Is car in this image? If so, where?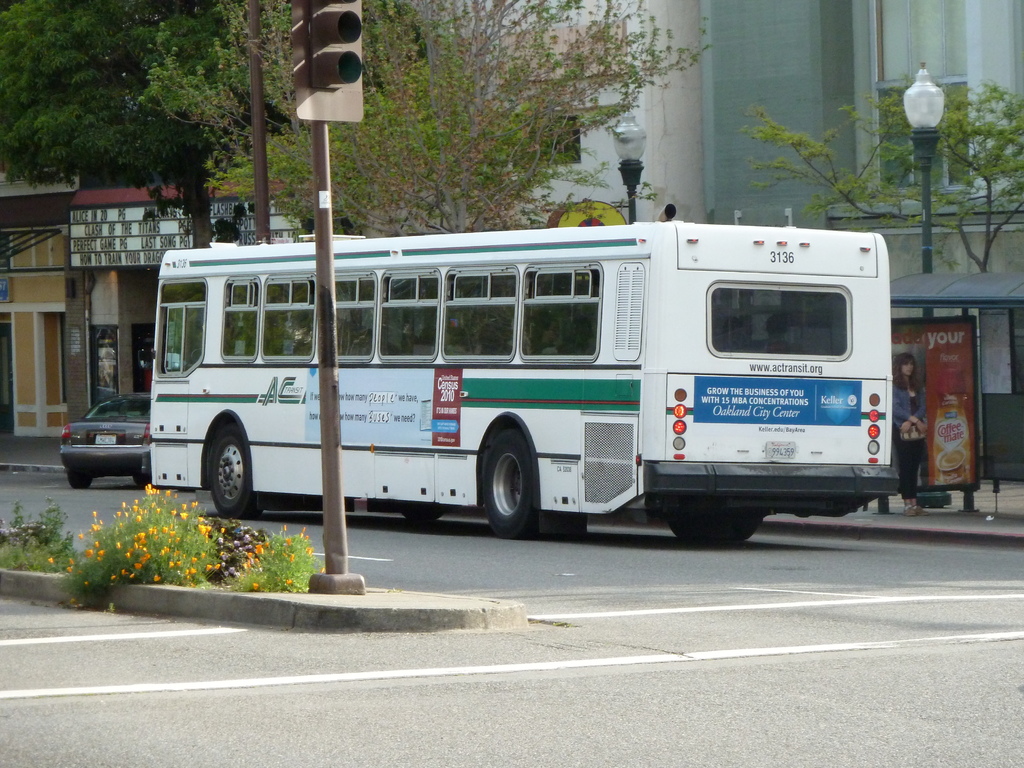
Yes, at bbox(59, 385, 152, 487).
